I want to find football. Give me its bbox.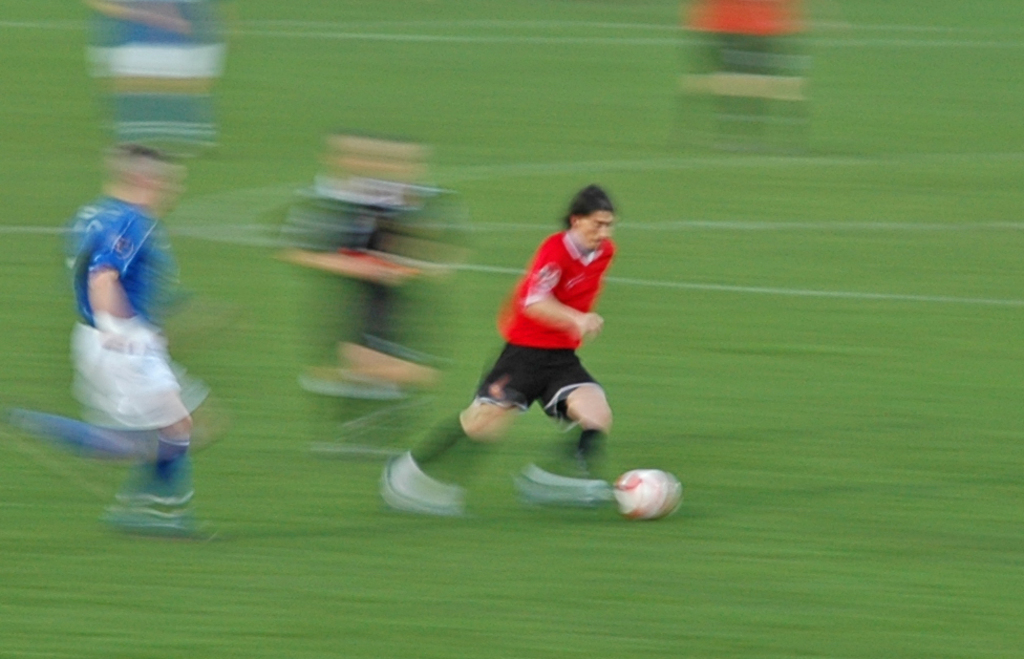
rect(607, 469, 687, 524).
